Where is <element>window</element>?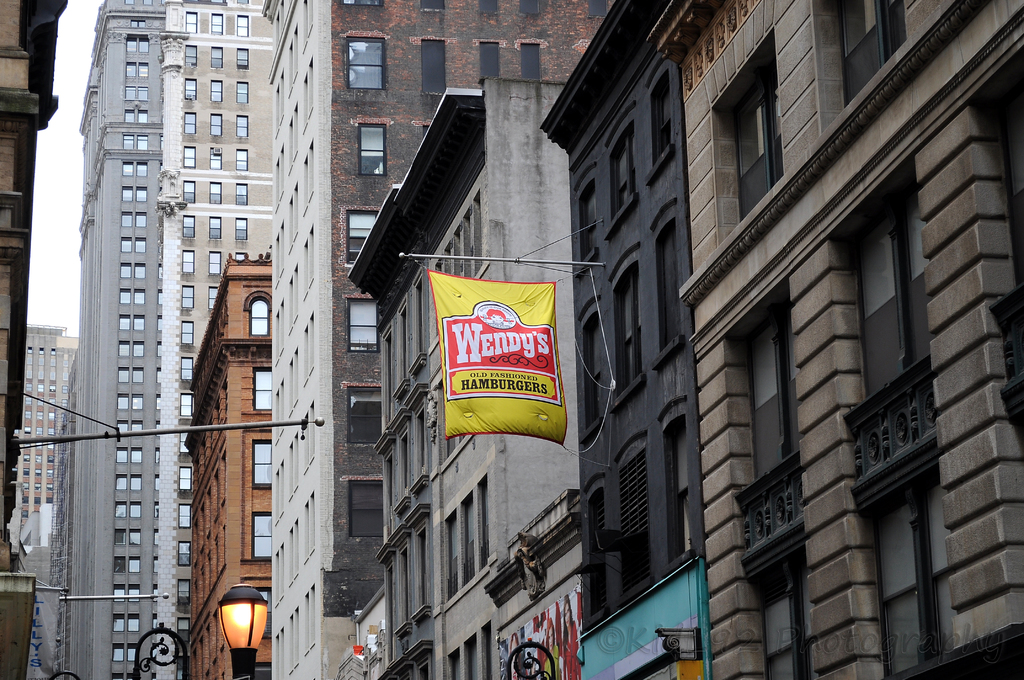
(182,324,194,344).
